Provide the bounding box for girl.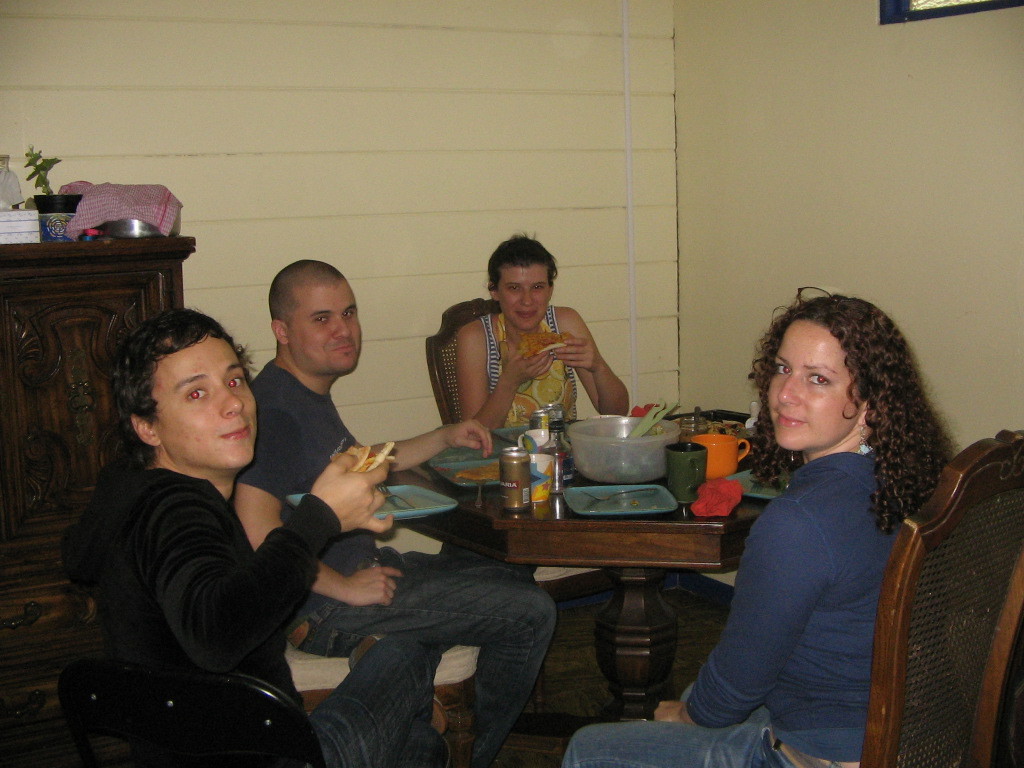
(x1=561, y1=296, x2=953, y2=765).
